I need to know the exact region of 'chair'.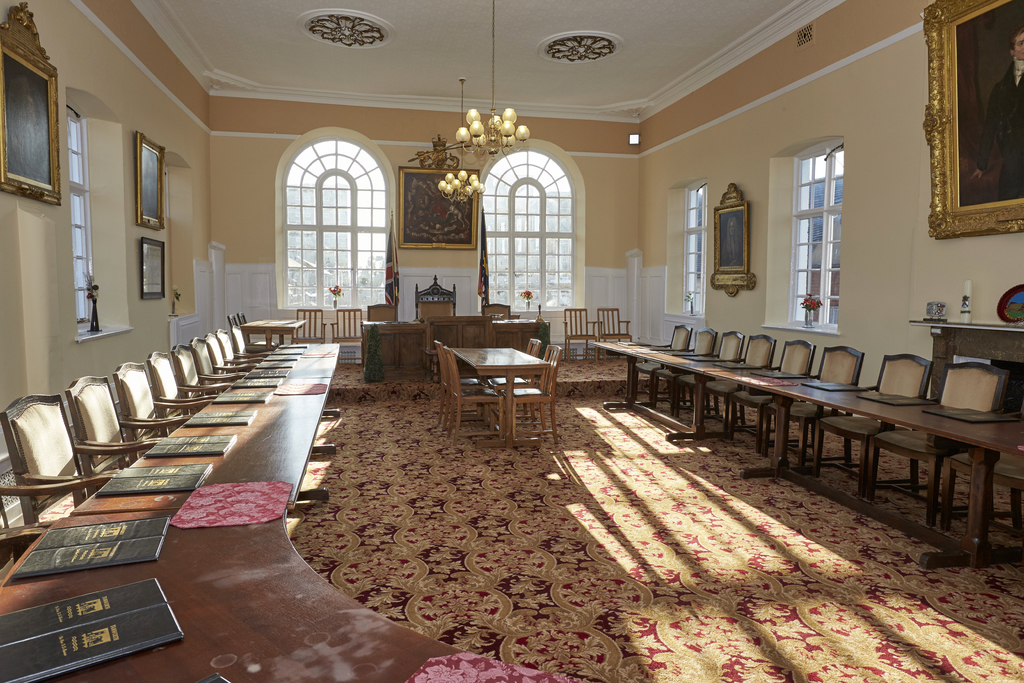
Region: bbox=[444, 348, 499, 436].
